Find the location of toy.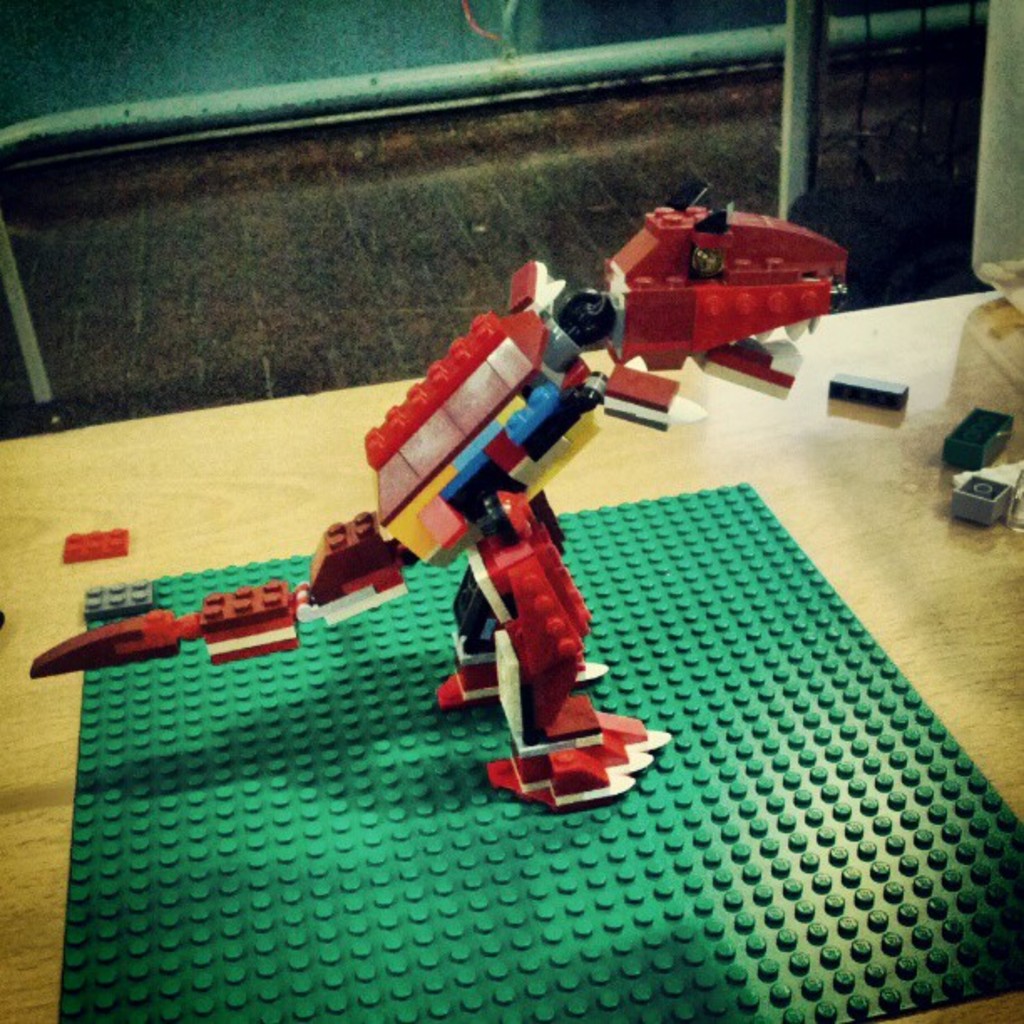
Location: (59,477,1022,1022).
